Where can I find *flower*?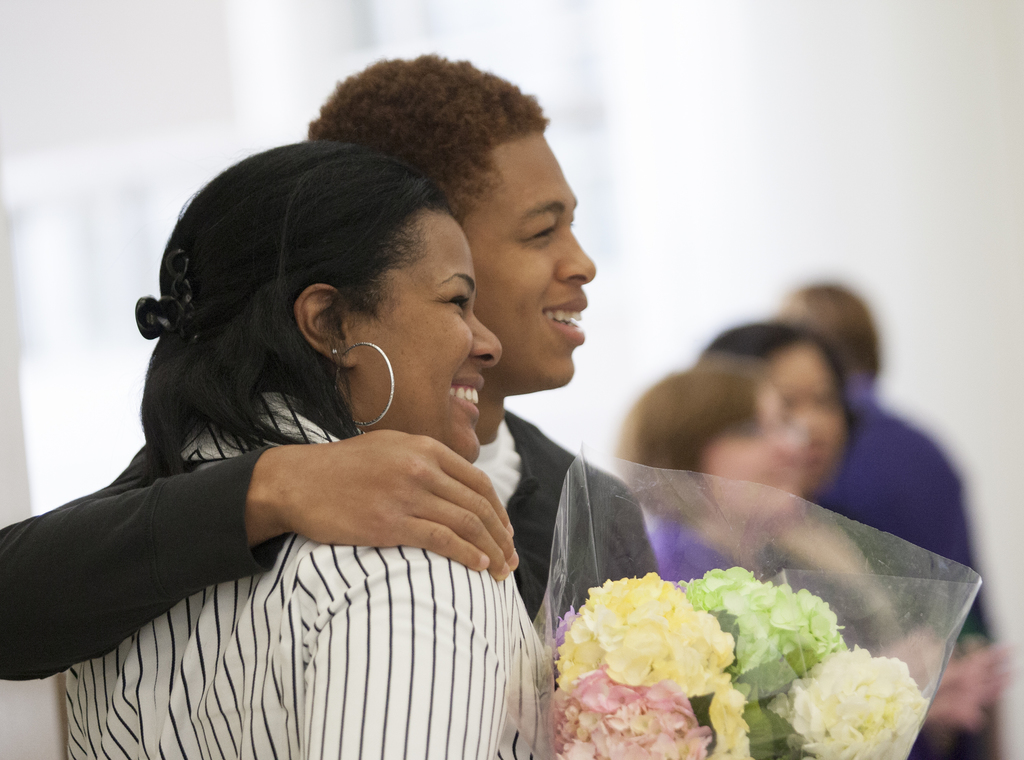
You can find it at select_region(561, 562, 883, 725).
